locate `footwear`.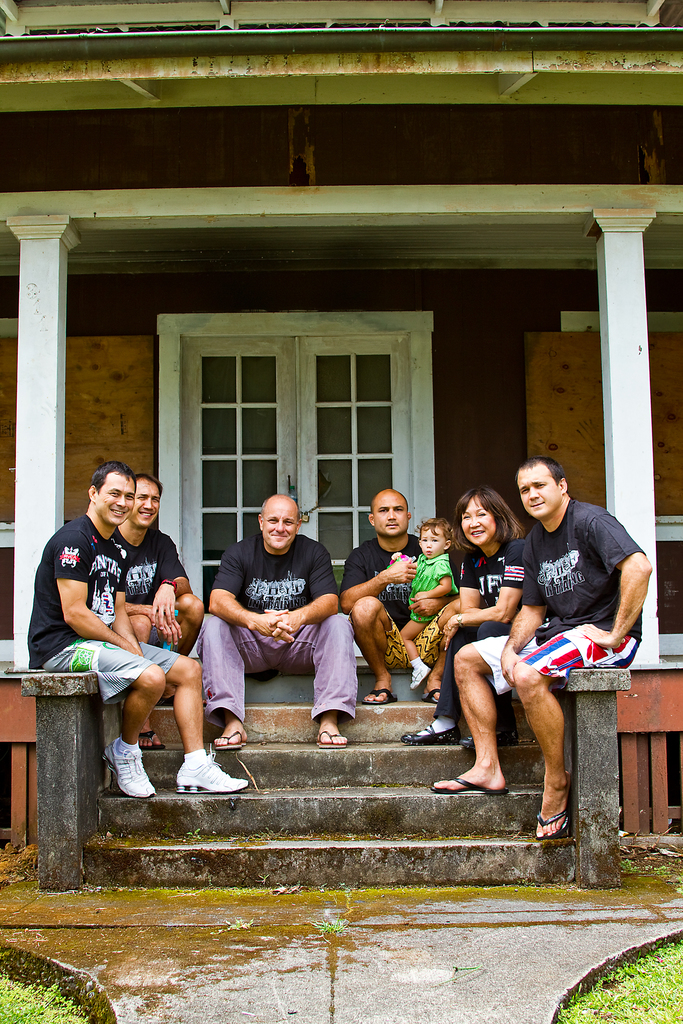
Bounding box: bbox=(534, 791, 575, 838).
